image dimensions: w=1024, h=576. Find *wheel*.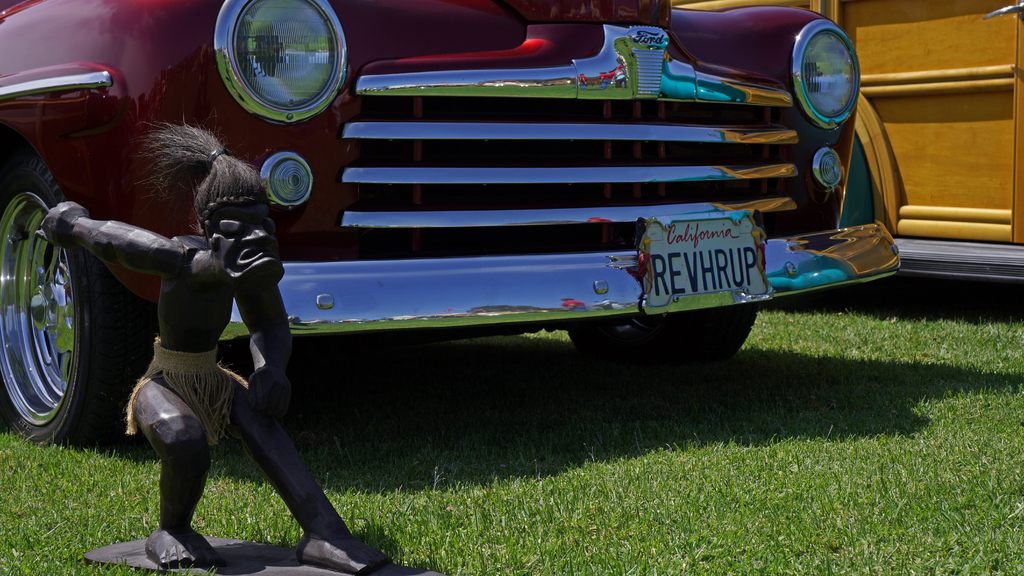
l=3, t=204, r=119, b=447.
